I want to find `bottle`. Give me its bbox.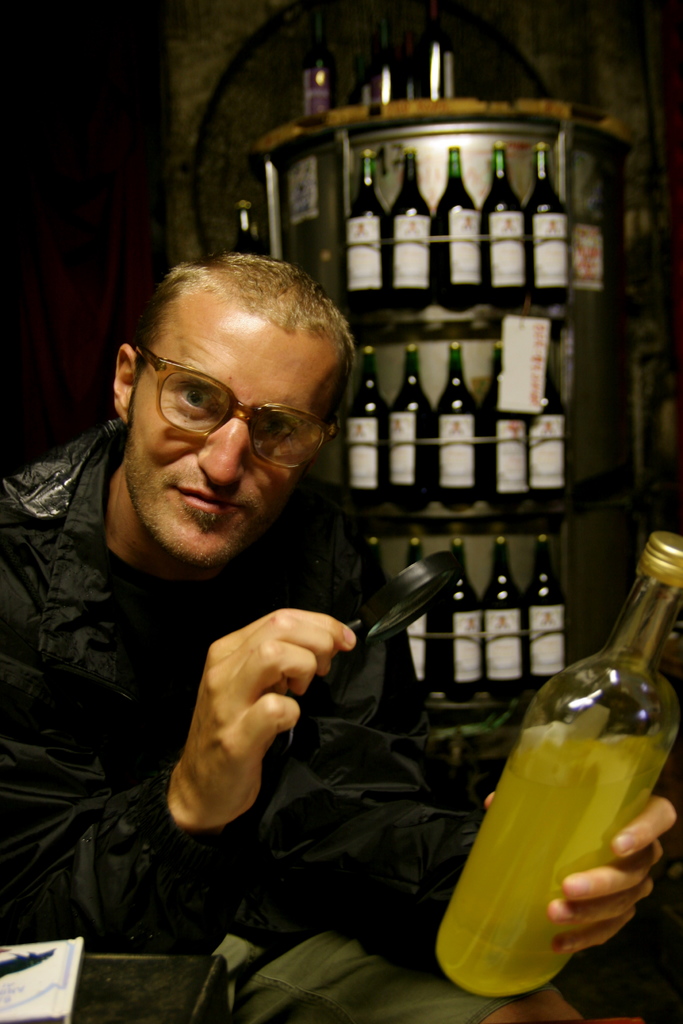
x1=407 y1=538 x2=431 y2=680.
